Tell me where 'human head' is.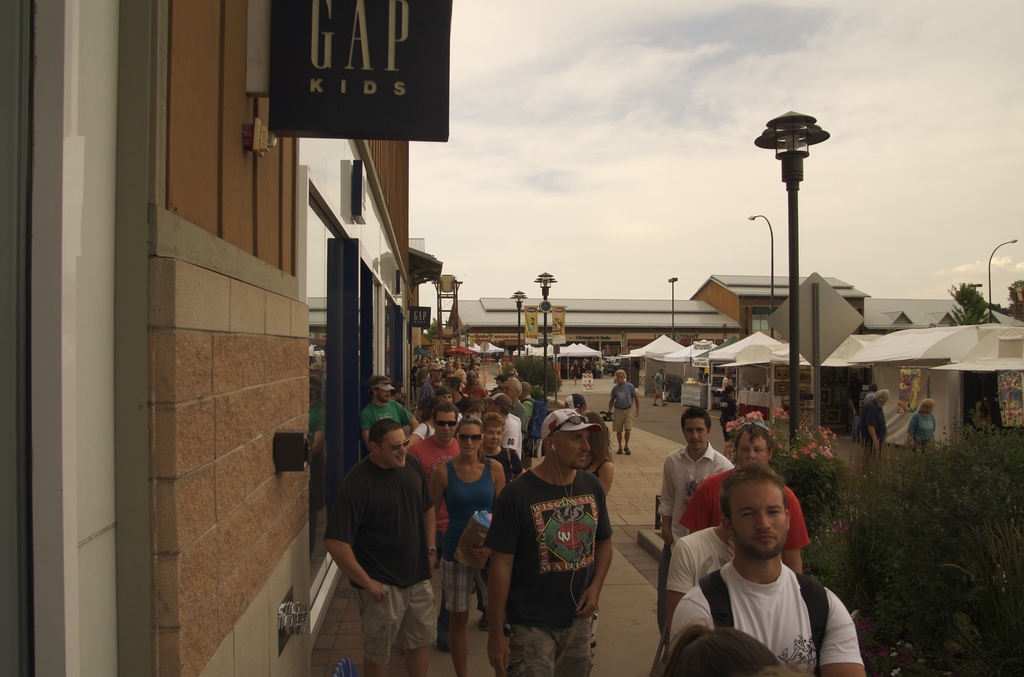
'human head' is at bbox=(714, 464, 754, 525).
